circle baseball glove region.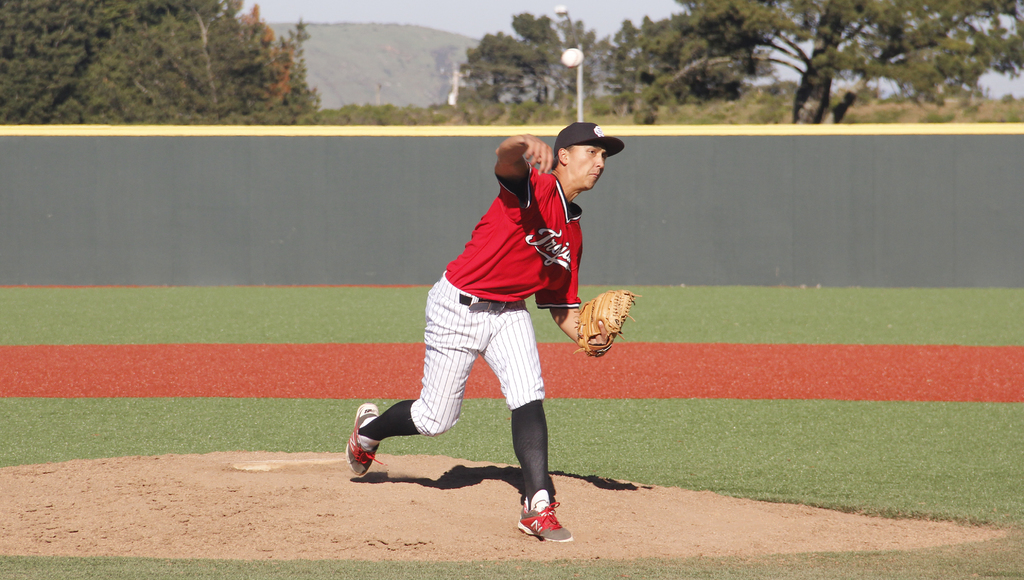
Region: (574,287,644,358).
